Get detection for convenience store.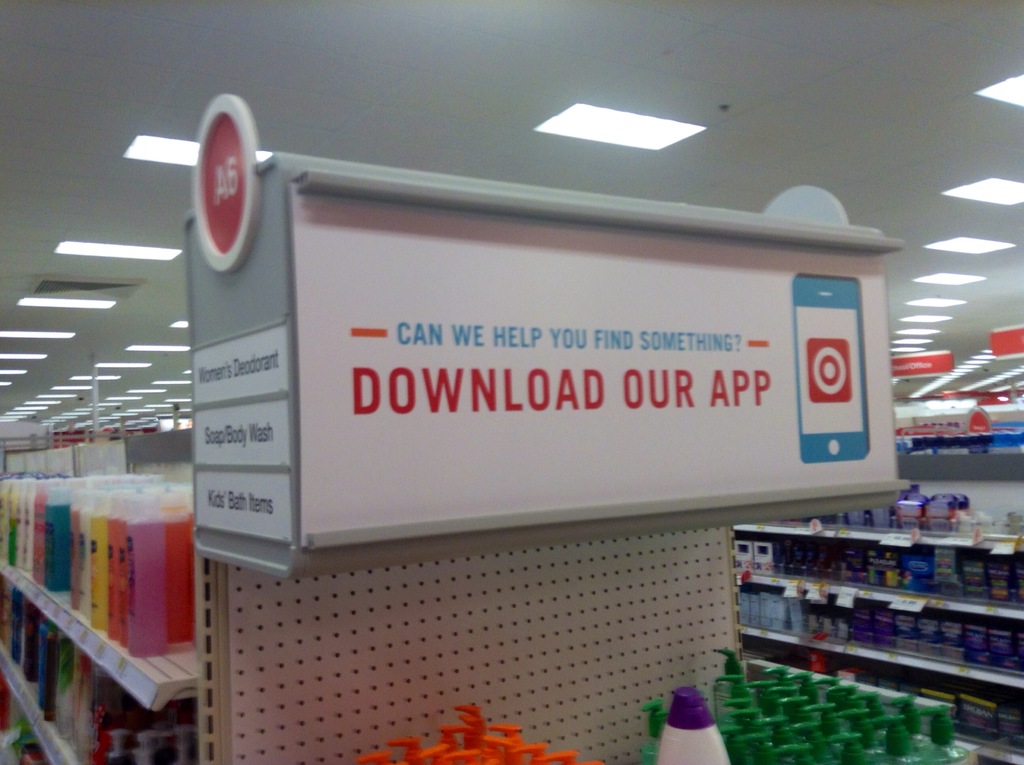
Detection: 28:61:1023:764.
